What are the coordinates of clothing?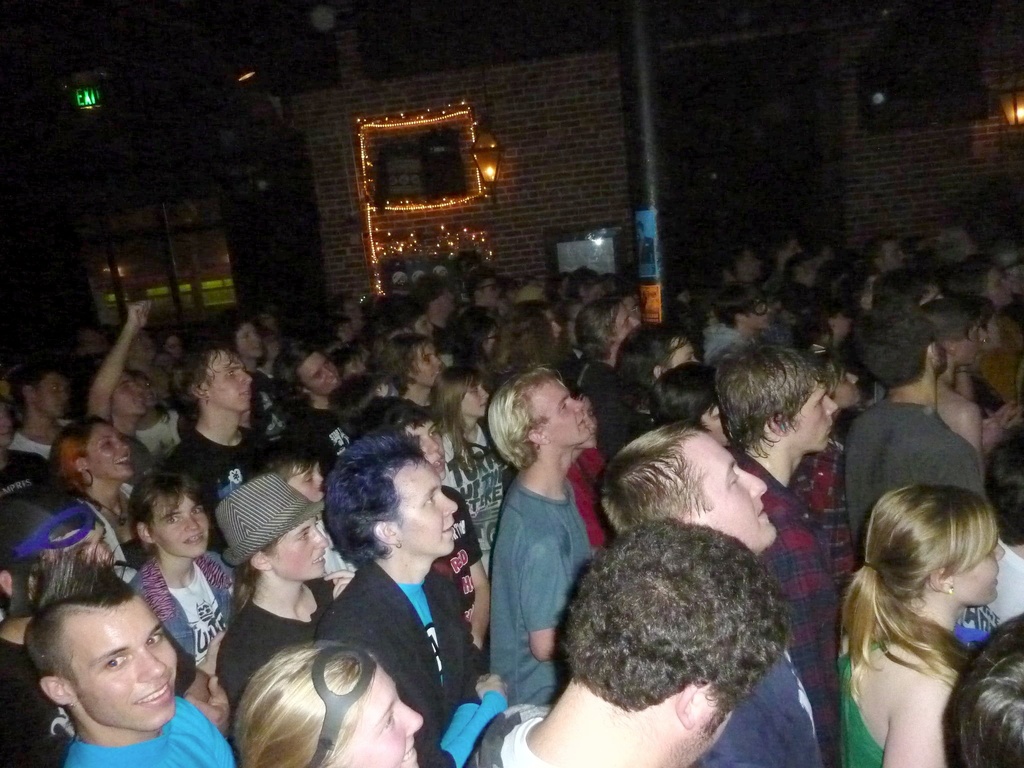
left=475, top=467, right=591, bottom=695.
